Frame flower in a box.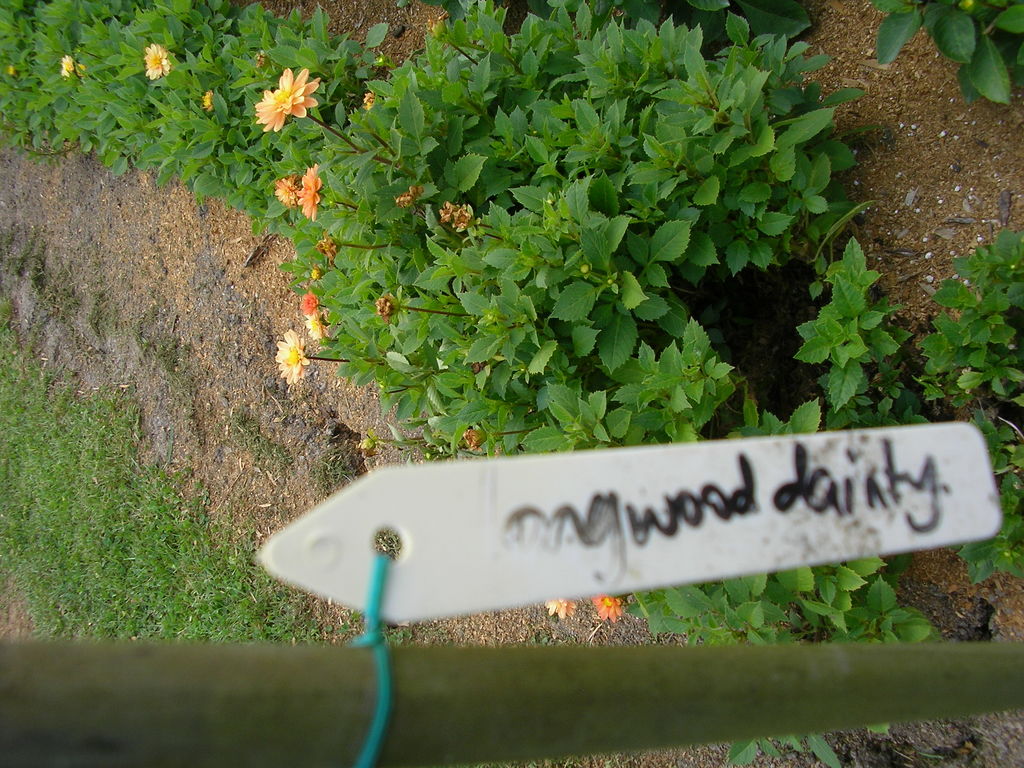
(left=296, top=286, right=323, bottom=316).
